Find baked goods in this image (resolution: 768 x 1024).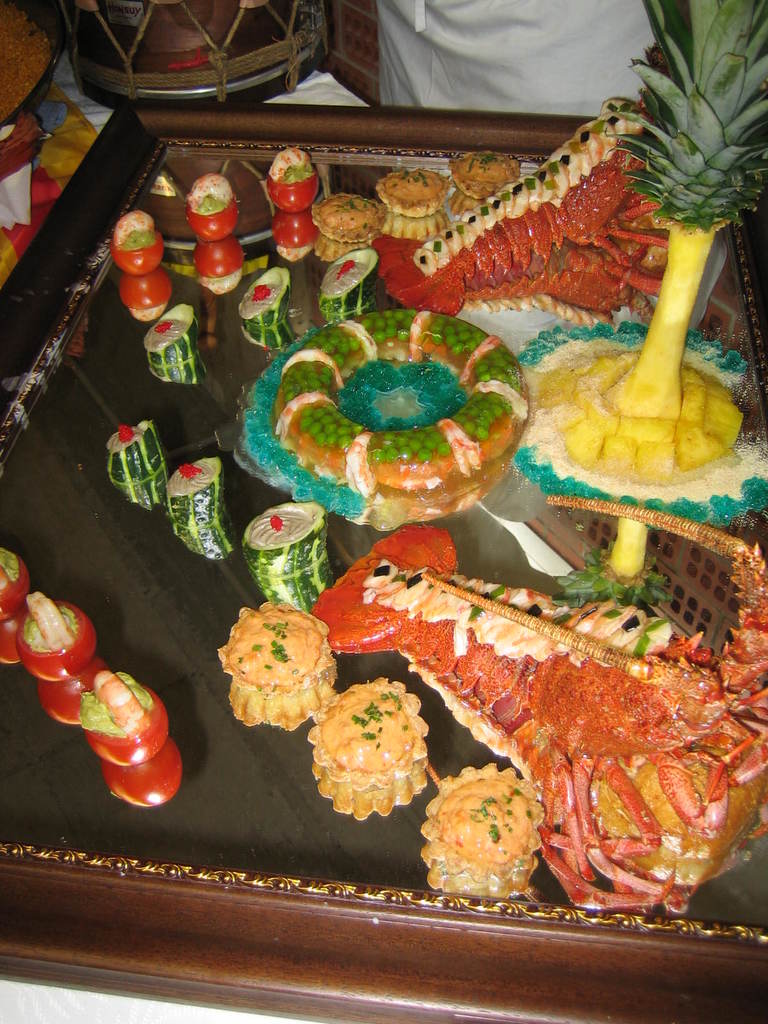
<region>268, 144, 319, 218</region>.
